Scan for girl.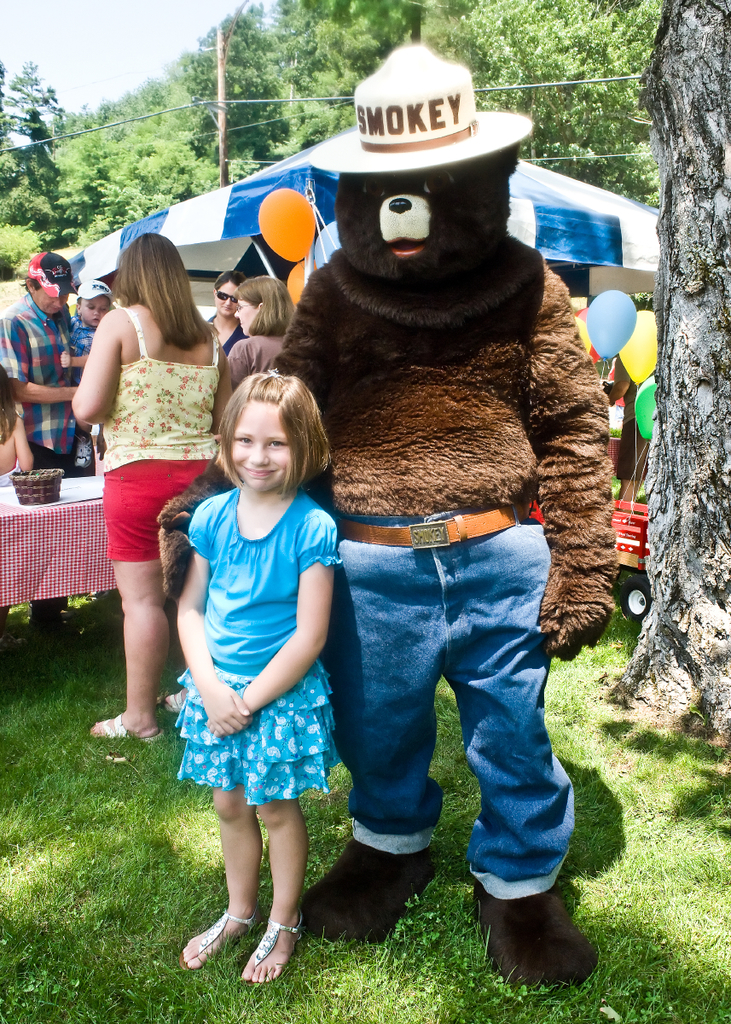
Scan result: 58,231,233,736.
